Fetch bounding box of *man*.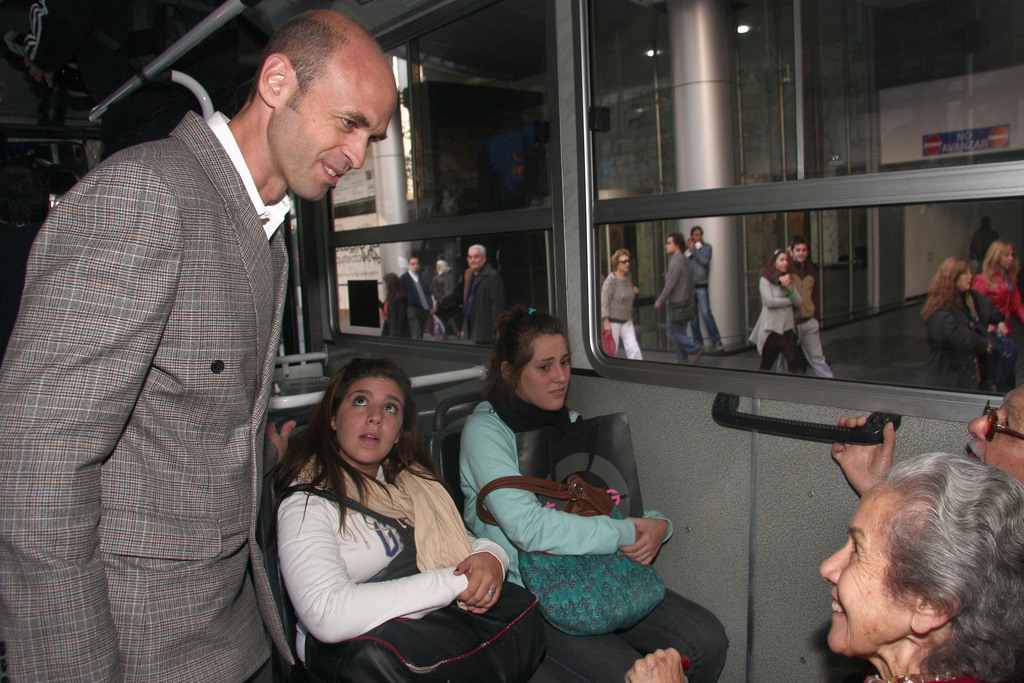
Bbox: 773/233/833/382.
